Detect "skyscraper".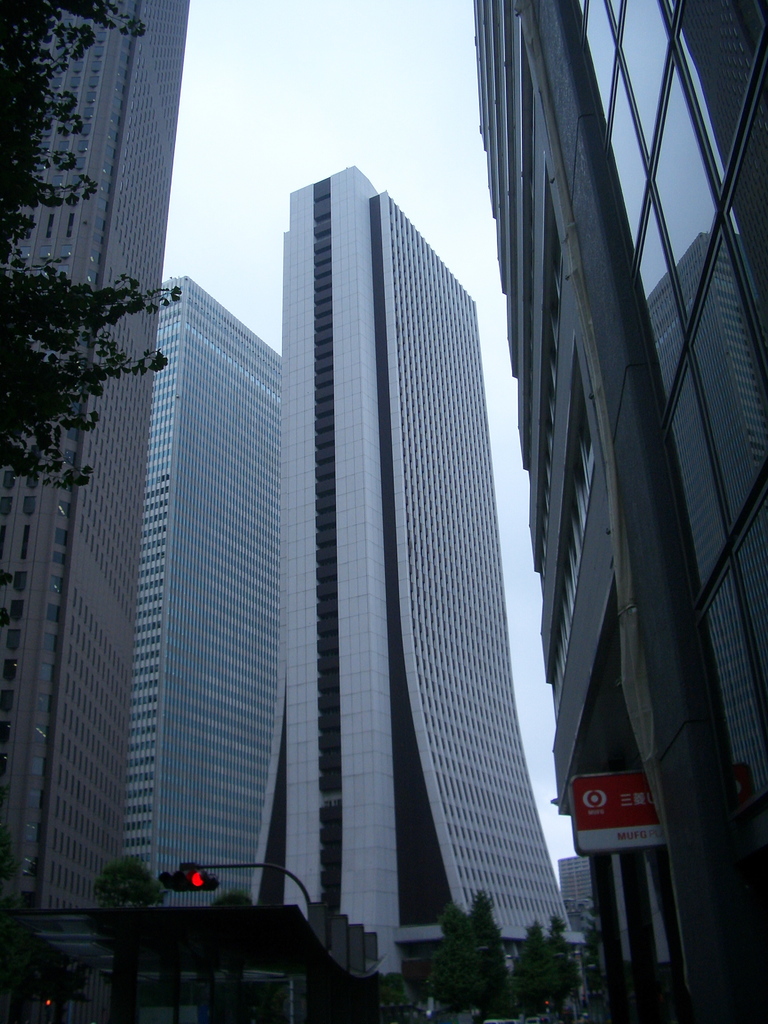
Detected at (x1=0, y1=0, x2=194, y2=928).
